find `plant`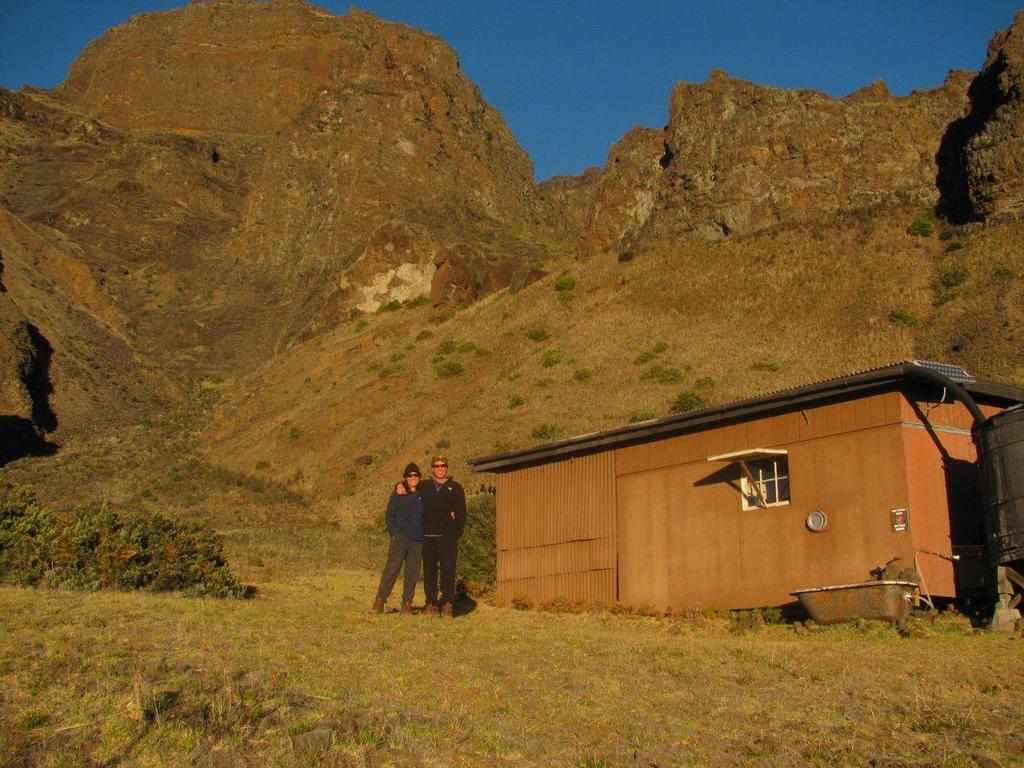
box(0, 473, 66, 618)
